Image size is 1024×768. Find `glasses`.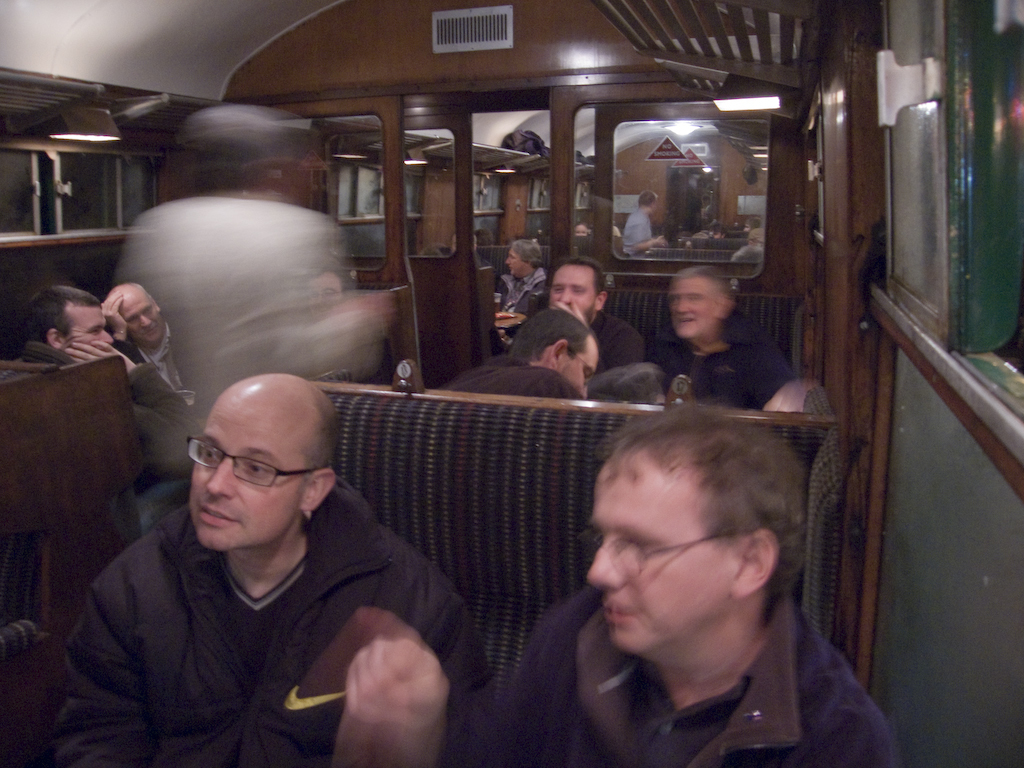
[565,348,598,384].
